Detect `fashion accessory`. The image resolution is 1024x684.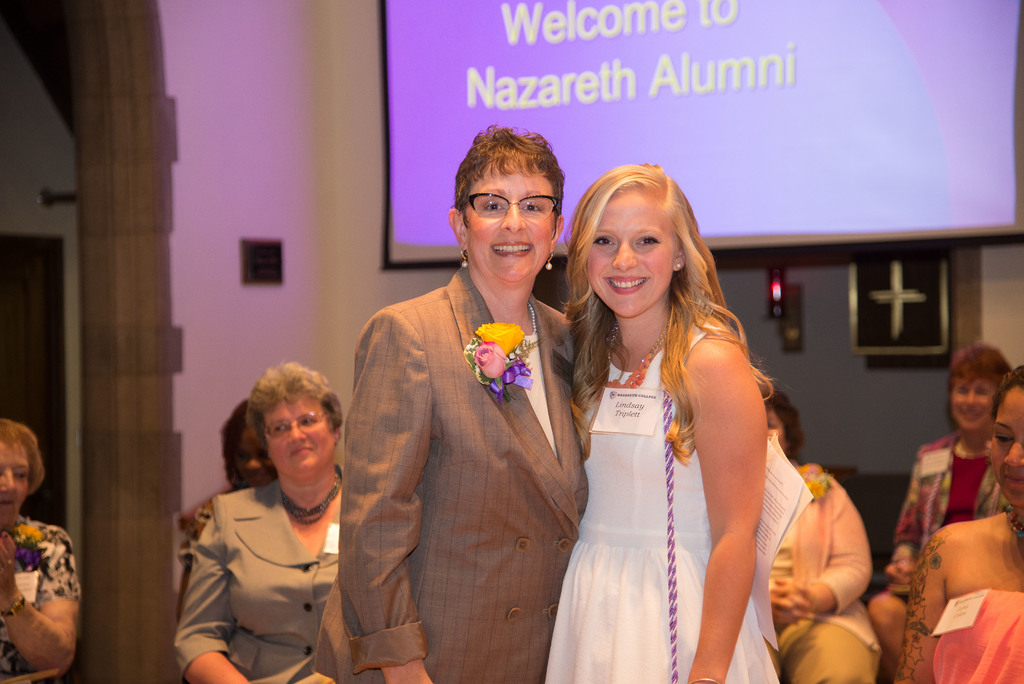
692:678:717:683.
